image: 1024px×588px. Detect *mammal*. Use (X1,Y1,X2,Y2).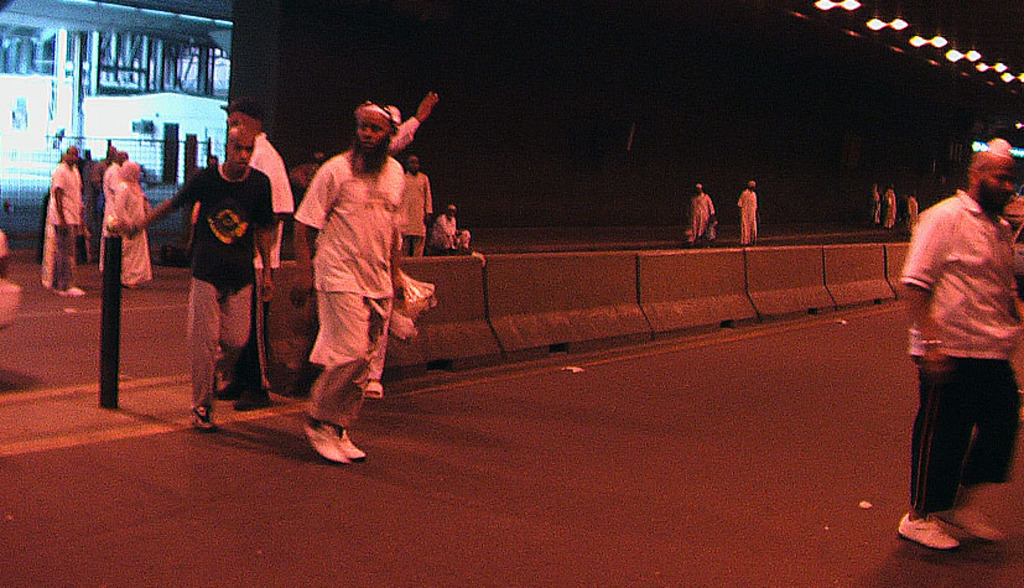
(131,128,274,427).
